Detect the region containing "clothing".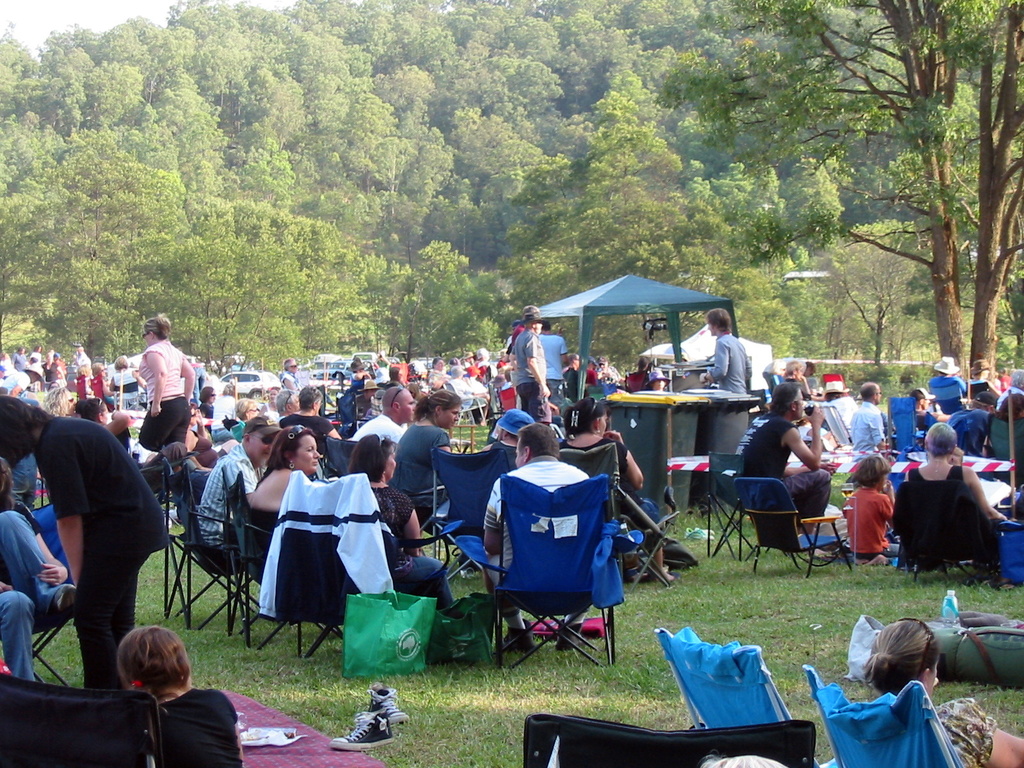
[589, 367, 595, 384].
